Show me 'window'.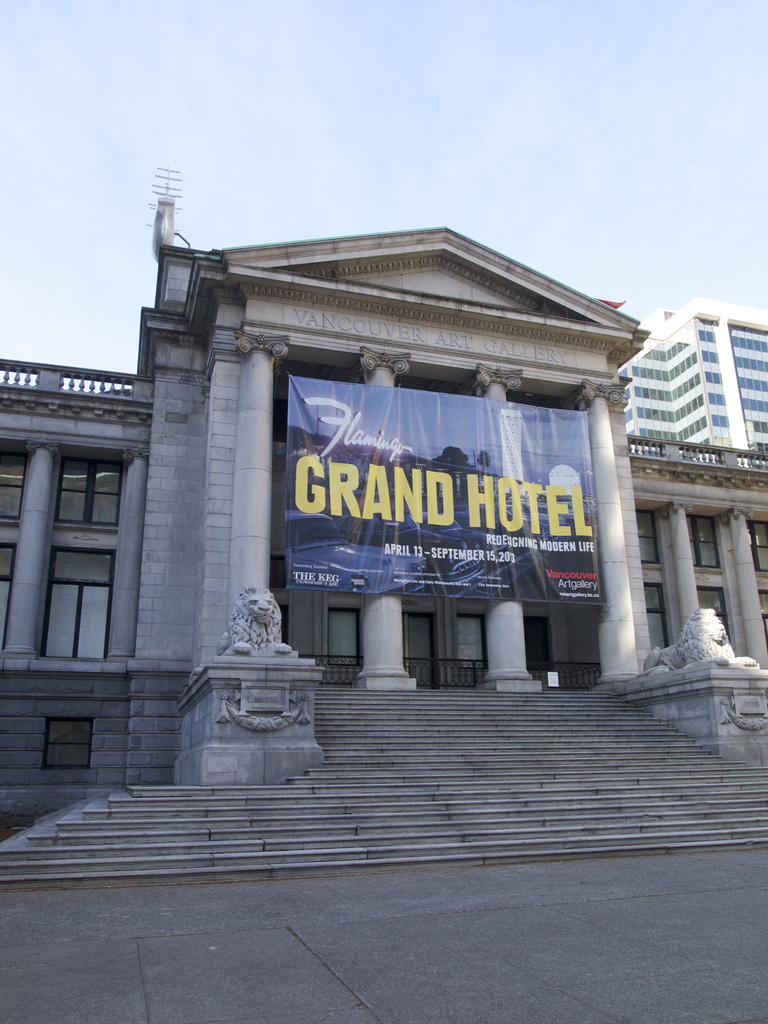
'window' is here: <bbox>693, 583, 732, 639</bbox>.
